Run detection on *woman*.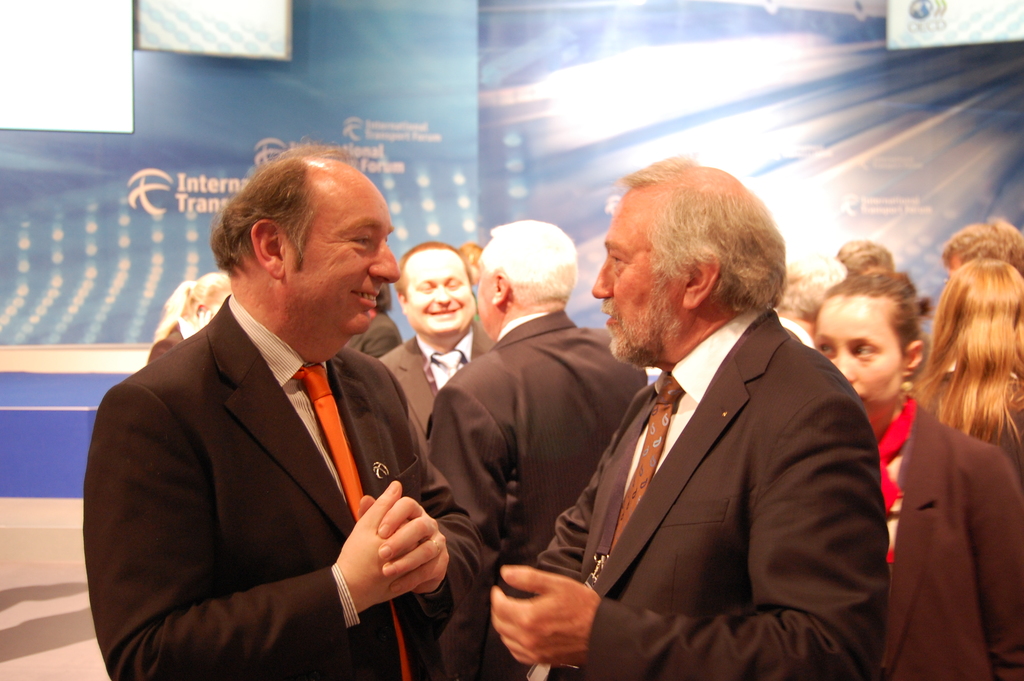
Result: detection(810, 276, 1023, 680).
